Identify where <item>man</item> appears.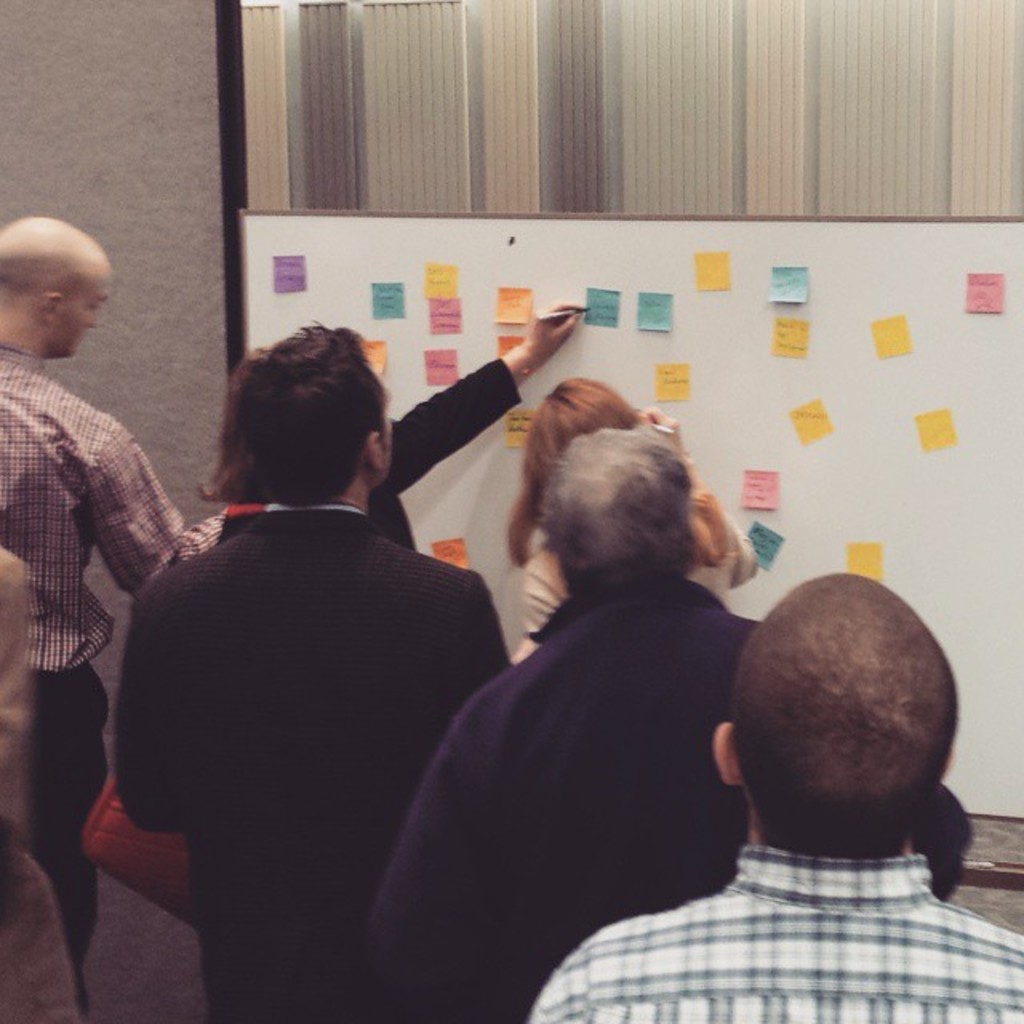
Appears at [107,317,504,1022].
